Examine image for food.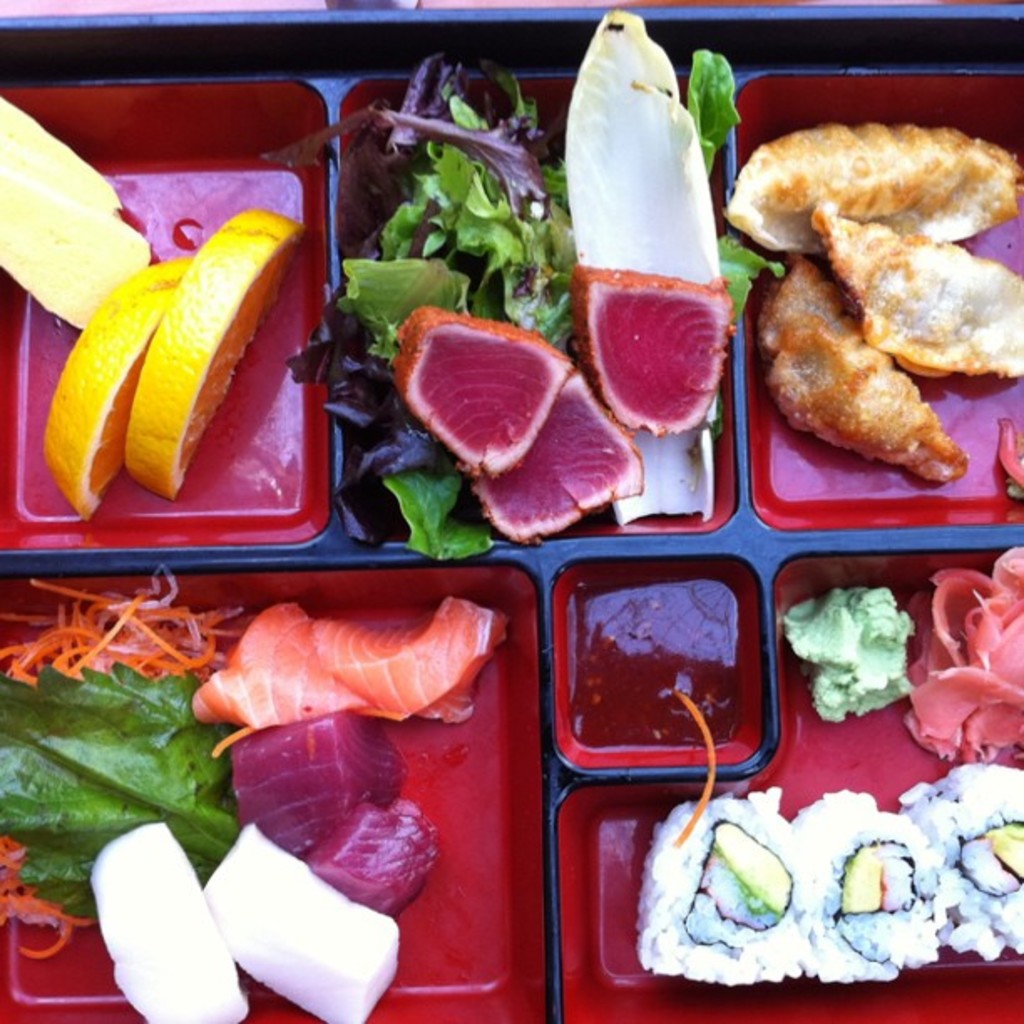
Examination result: (263,10,786,559).
